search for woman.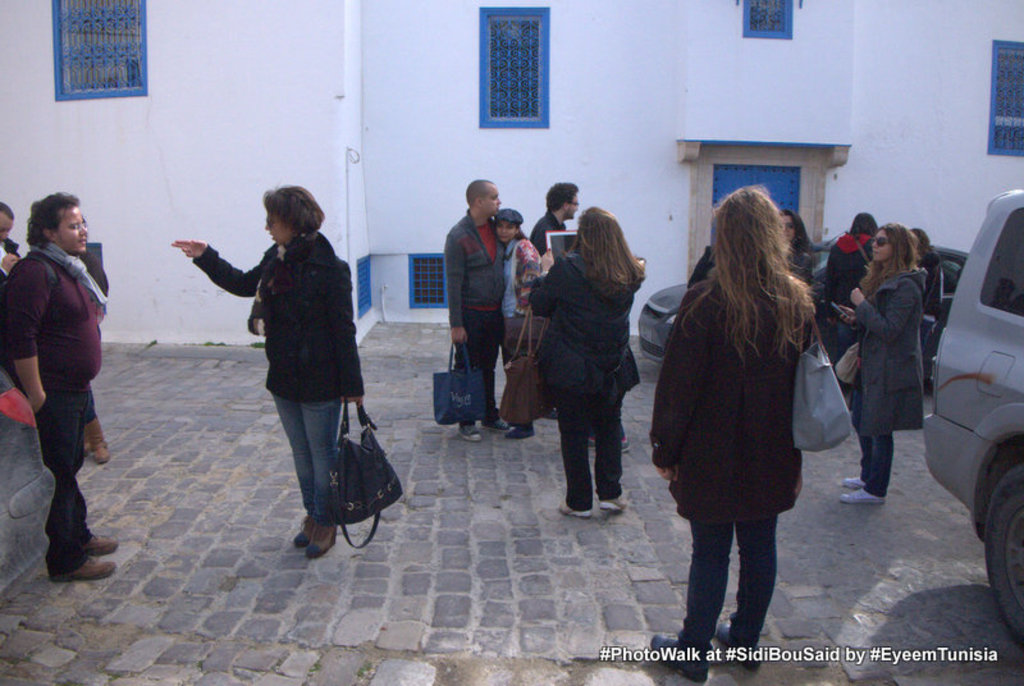
Found at (193,192,387,563).
